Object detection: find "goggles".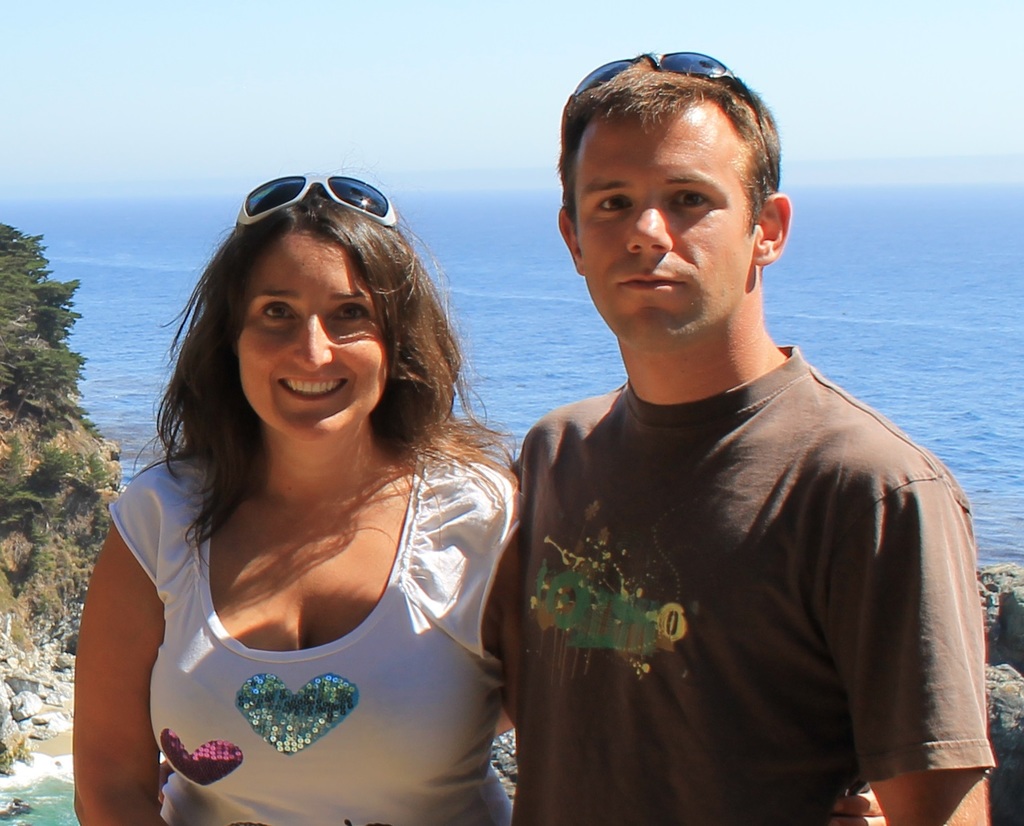
select_region(229, 172, 430, 230).
